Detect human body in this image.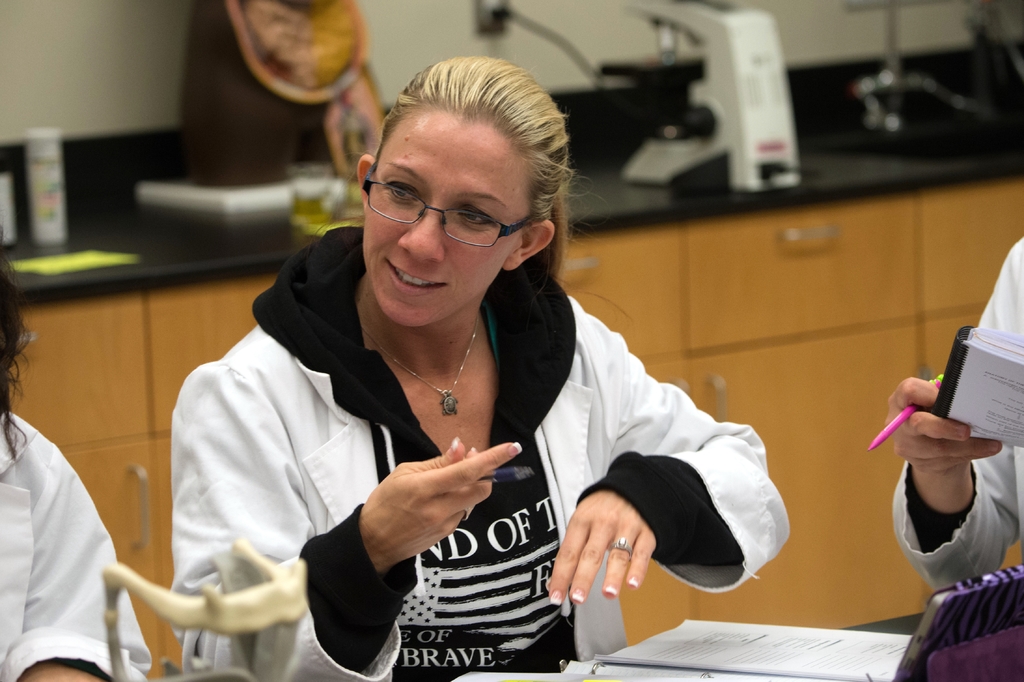
Detection: select_region(0, 251, 153, 681).
